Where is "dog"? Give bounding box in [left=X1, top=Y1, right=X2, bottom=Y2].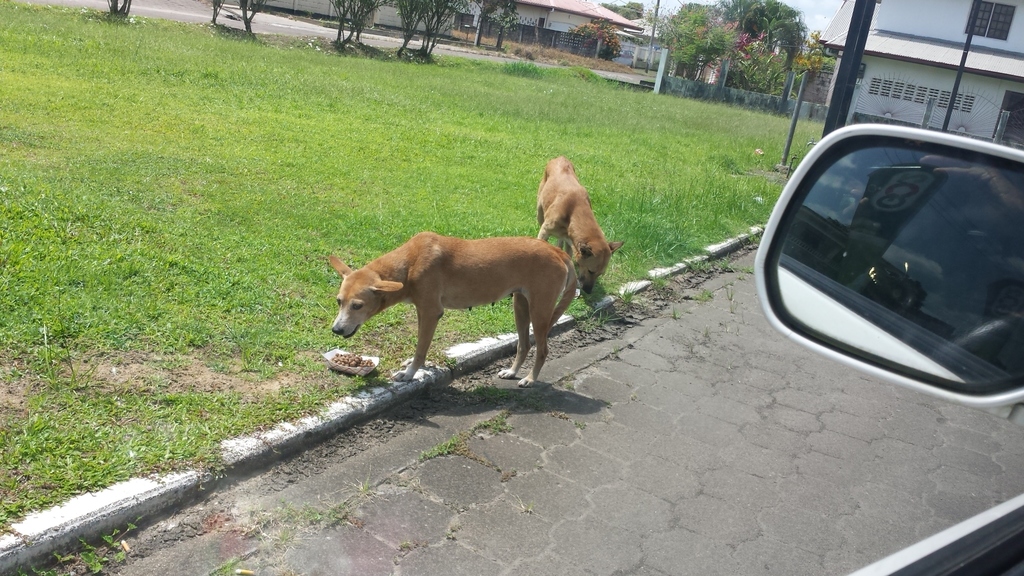
[left=526, top=151, right=626, bottom=298].
